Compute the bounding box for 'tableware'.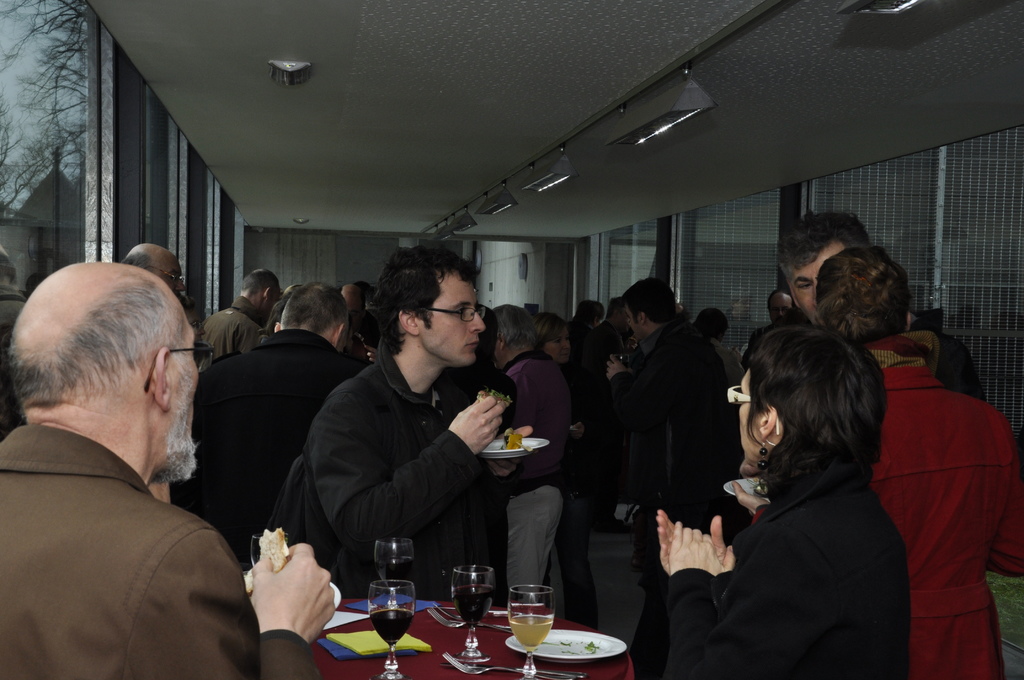
506:627:628:658.
